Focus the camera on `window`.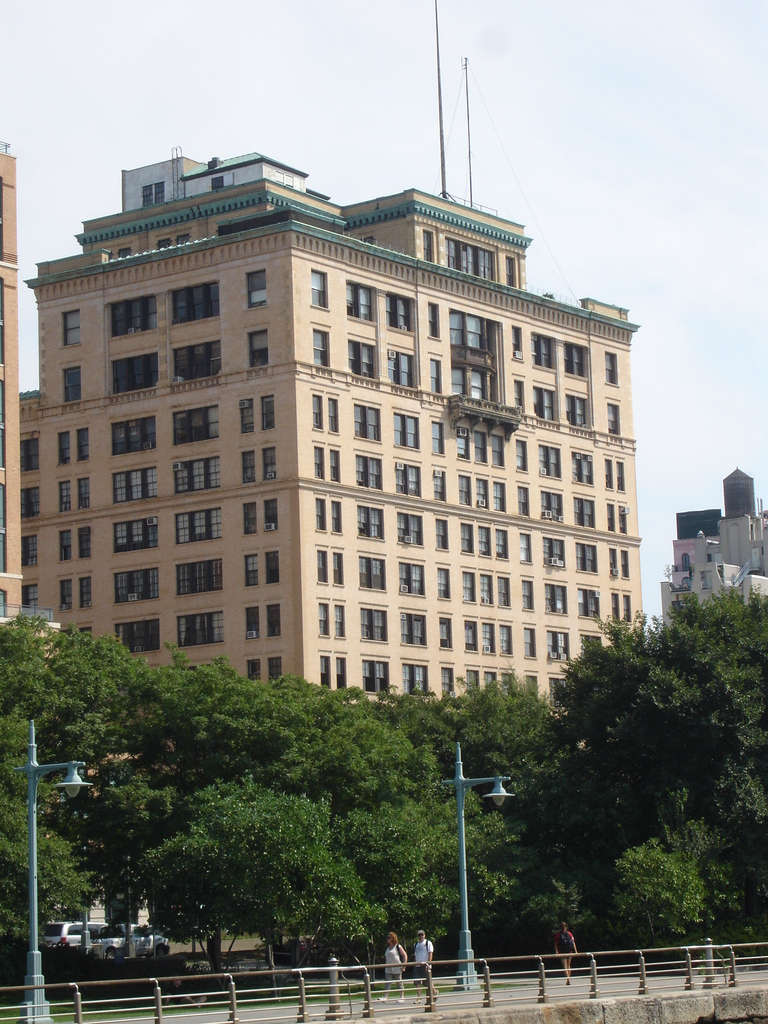
Focus region: crop(265, 659, 279, 678).
